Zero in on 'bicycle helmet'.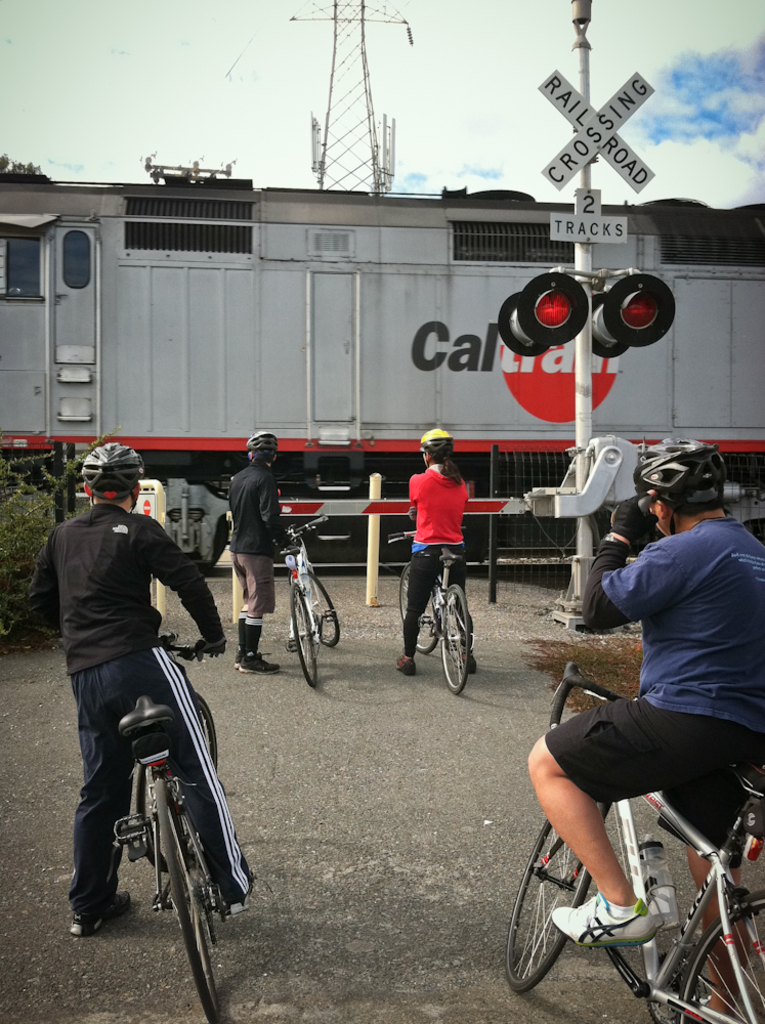
Zeroed in: locate(87, 437, 137, 498).
